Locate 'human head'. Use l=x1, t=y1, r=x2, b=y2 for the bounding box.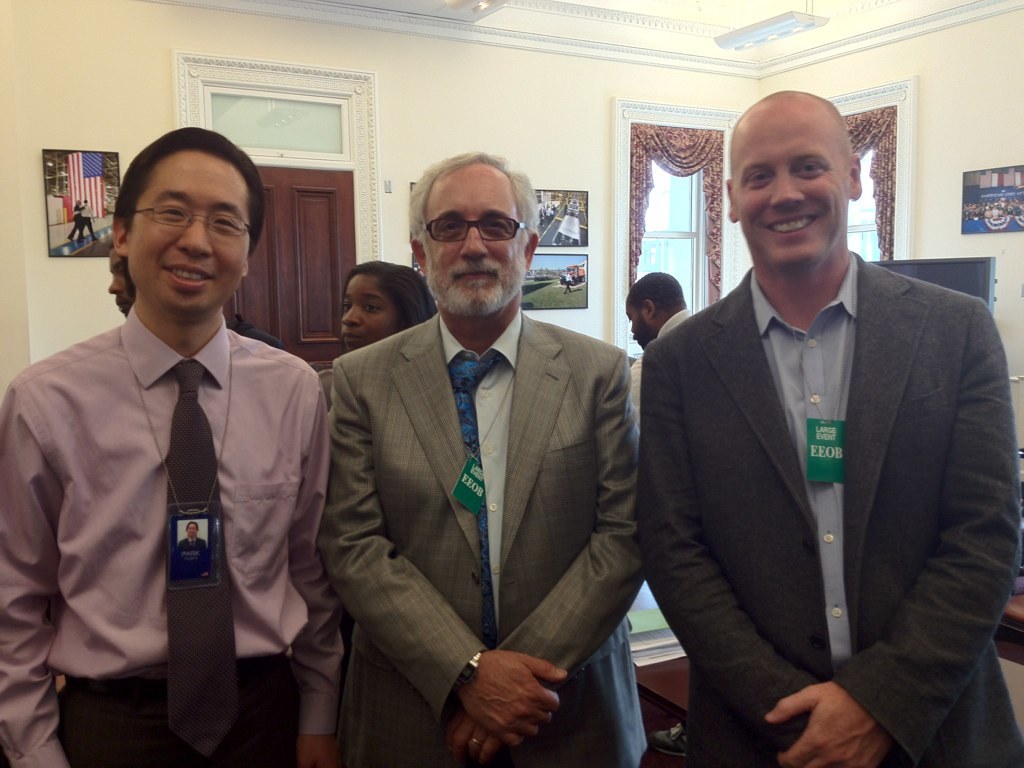
l=620, t=271, r=686, b=350.
